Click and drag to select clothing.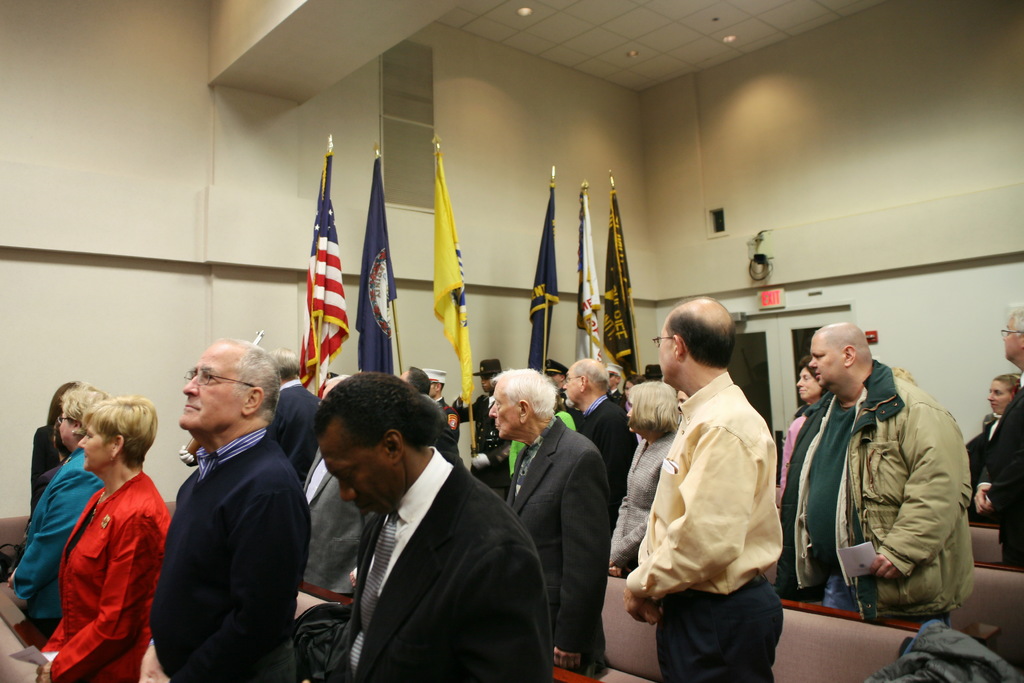
Selection: x1=630, y1=375, x2=782, y2=682.
